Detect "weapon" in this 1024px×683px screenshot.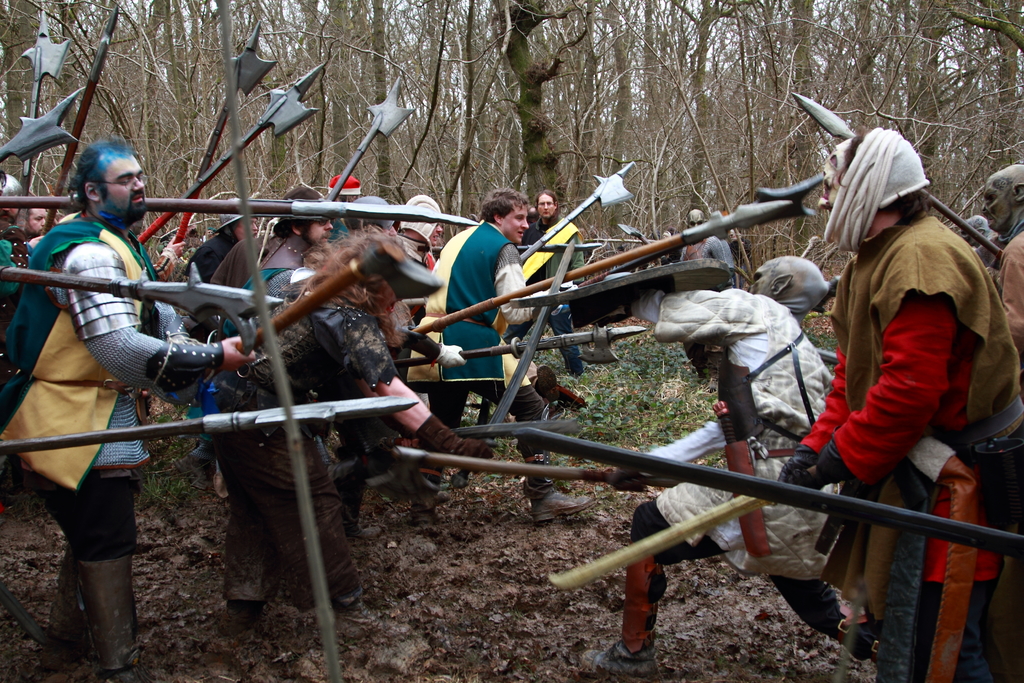
Detection: crop(4, 259, 284, 359).
